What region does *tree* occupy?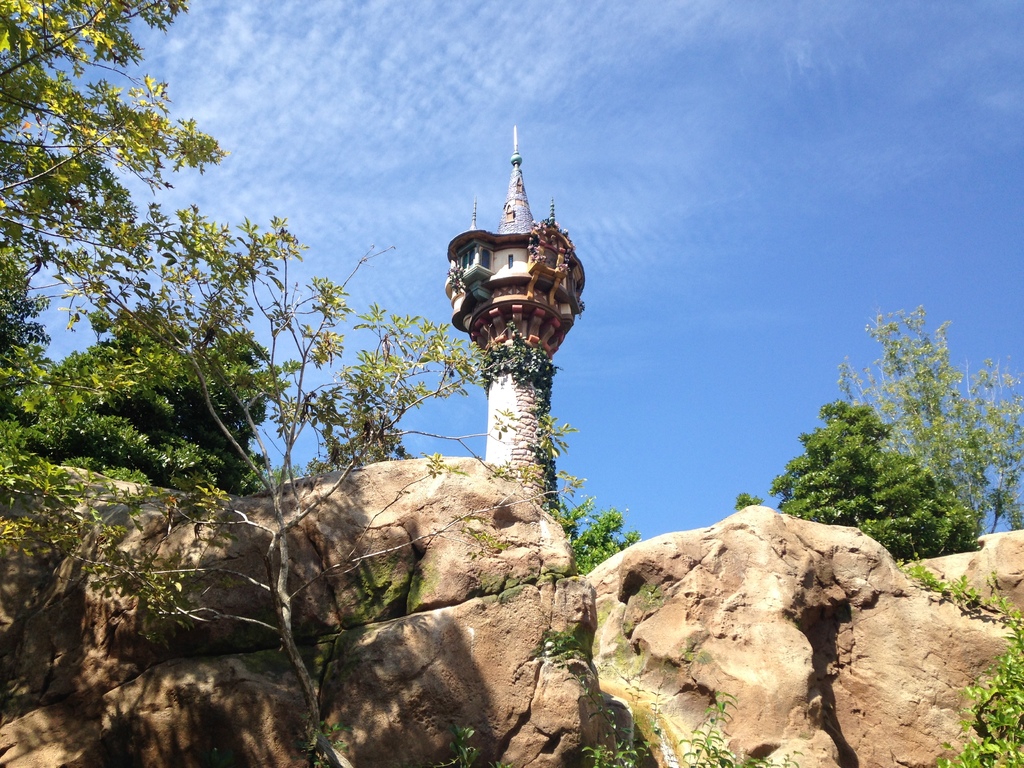
box(885, 555, 1023, 767).
